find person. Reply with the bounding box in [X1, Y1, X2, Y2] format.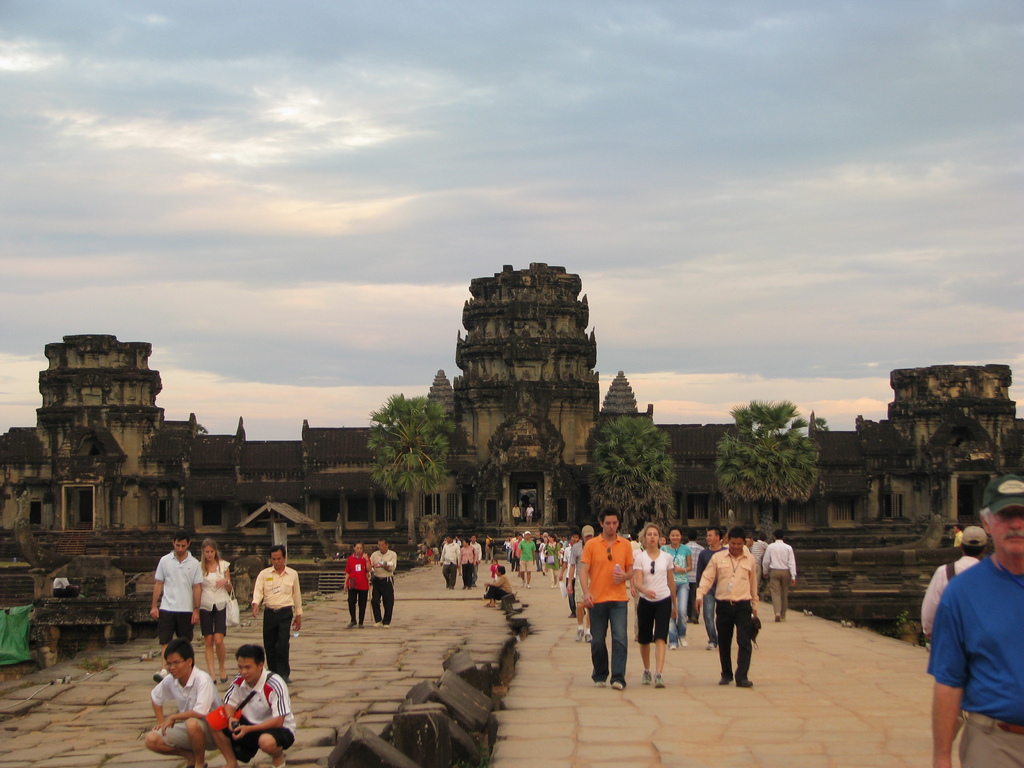
[570, 526, 600, 588].
